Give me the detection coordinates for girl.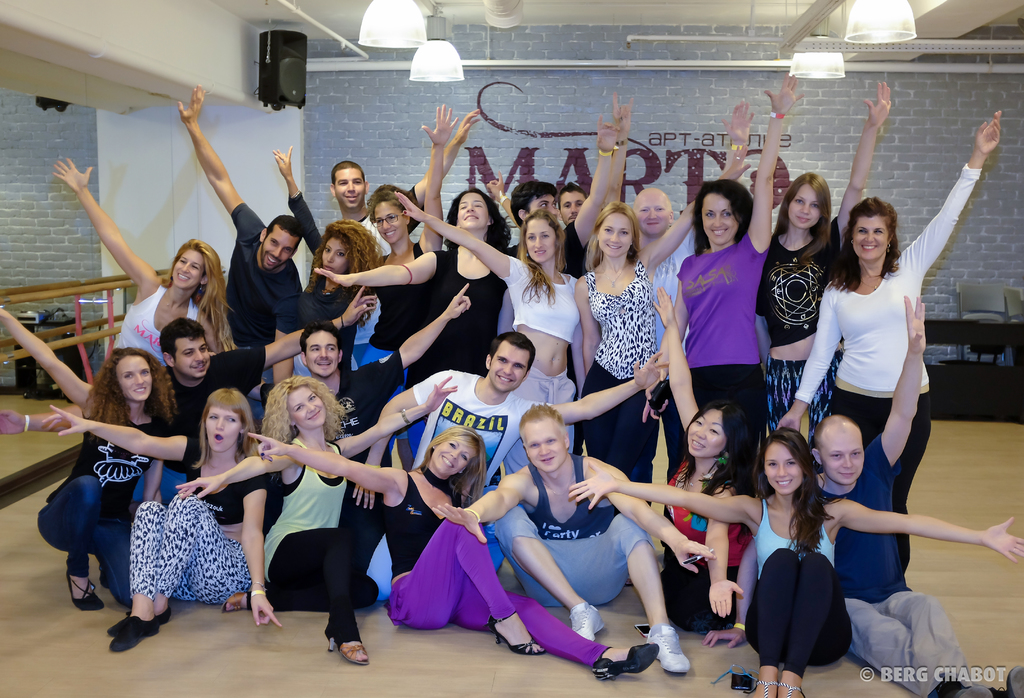
pyautogui.locateOnScreen(776, 111, 1004, 590).
